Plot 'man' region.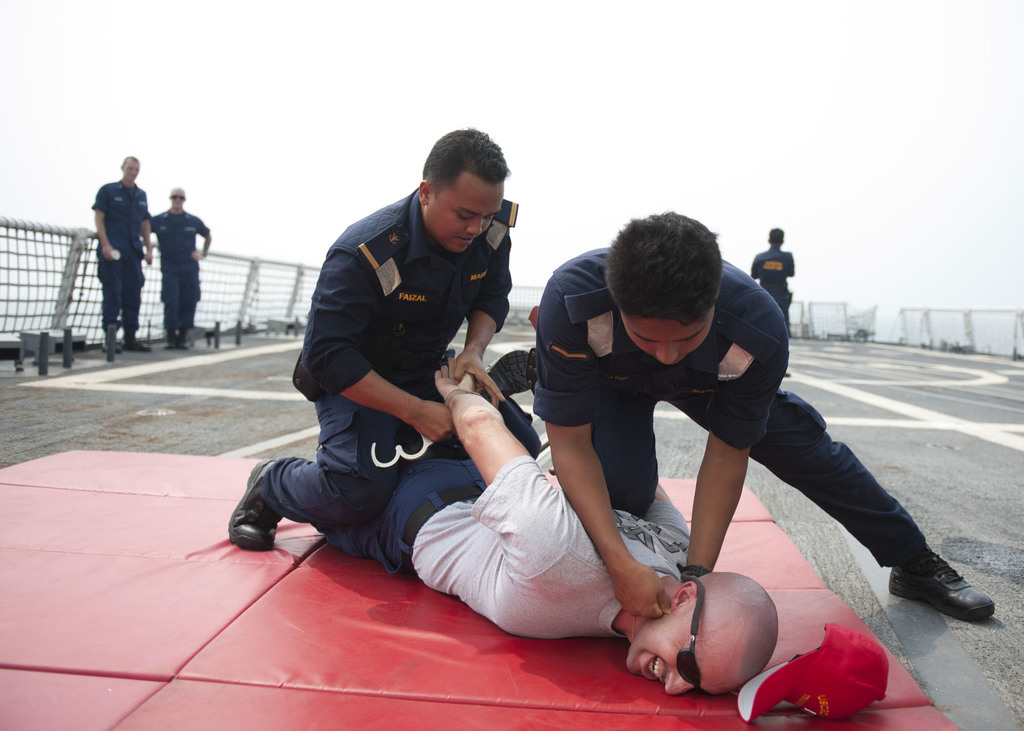
Plotted at x1=154, y1=184, x2=212, y2=348.
